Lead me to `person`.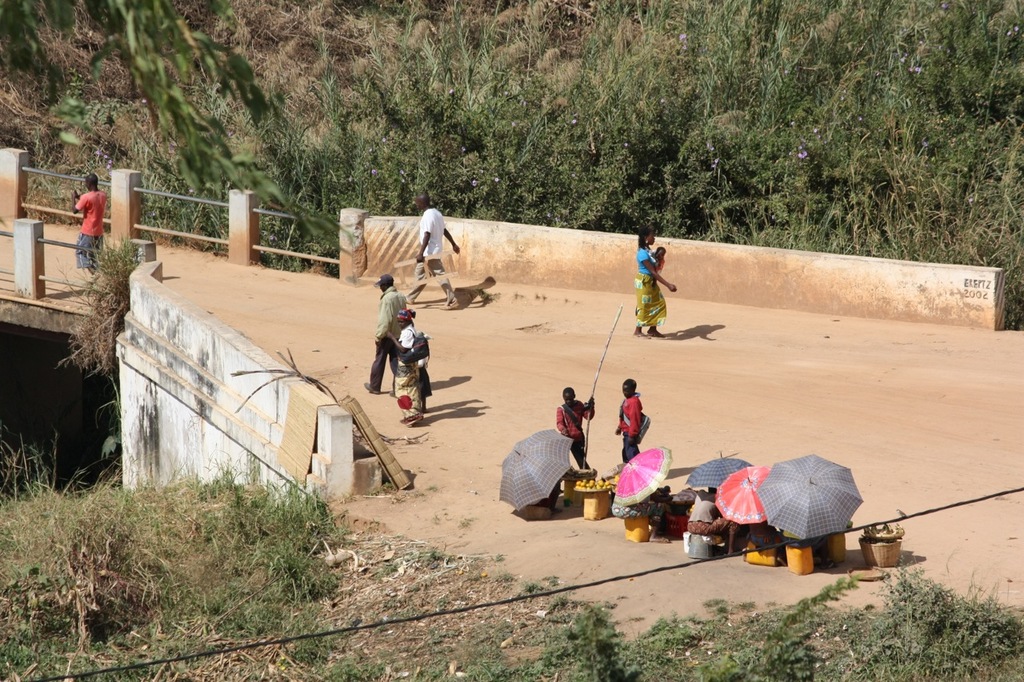
Lead to bbox=(383, 307, 431, 425).
